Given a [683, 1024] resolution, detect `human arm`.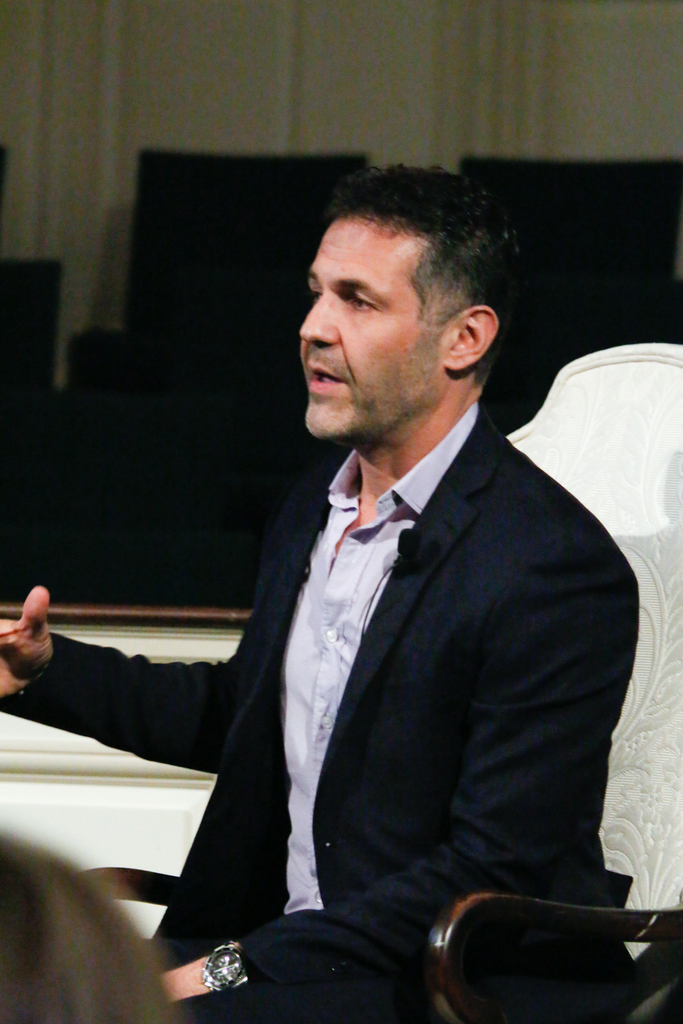
12 605 245 771.
